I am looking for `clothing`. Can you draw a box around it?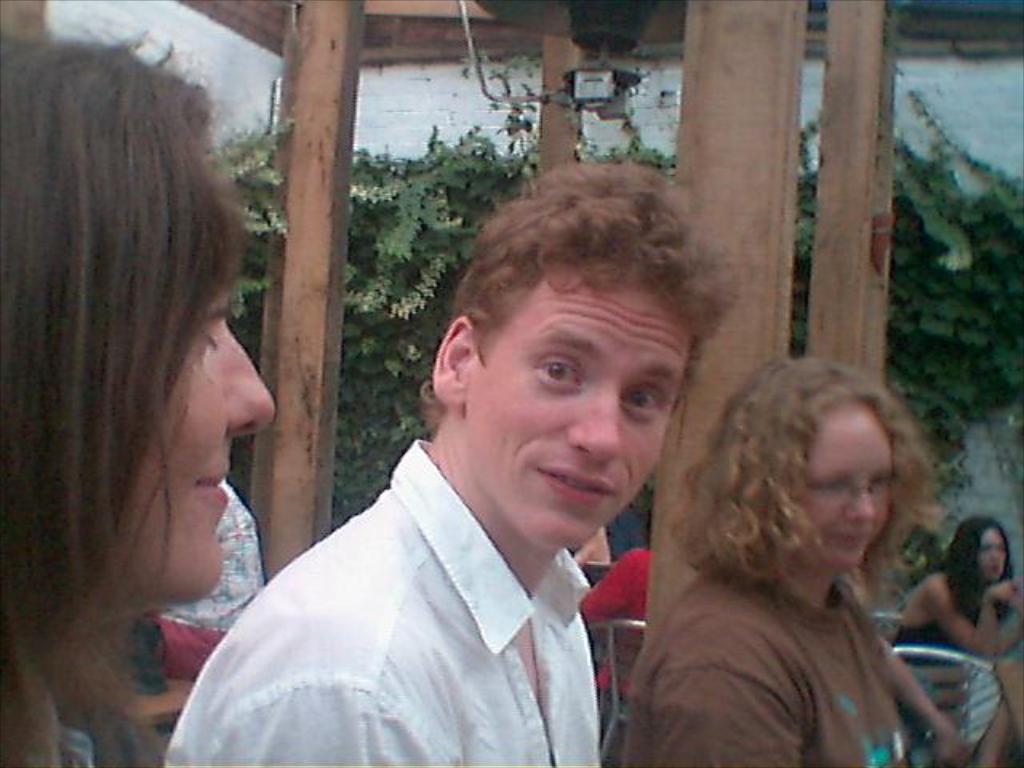
Sure, the bounding box is box(614, 546, 950, 763).
